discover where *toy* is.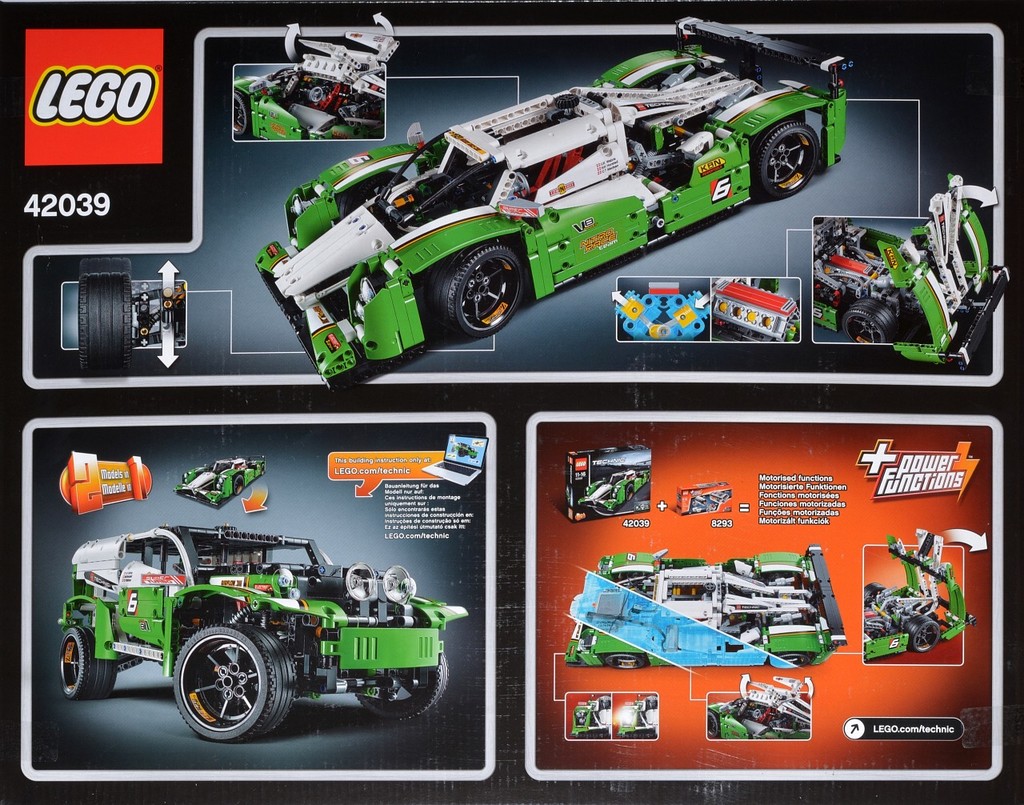
Discovered at 255/14/851/390.
